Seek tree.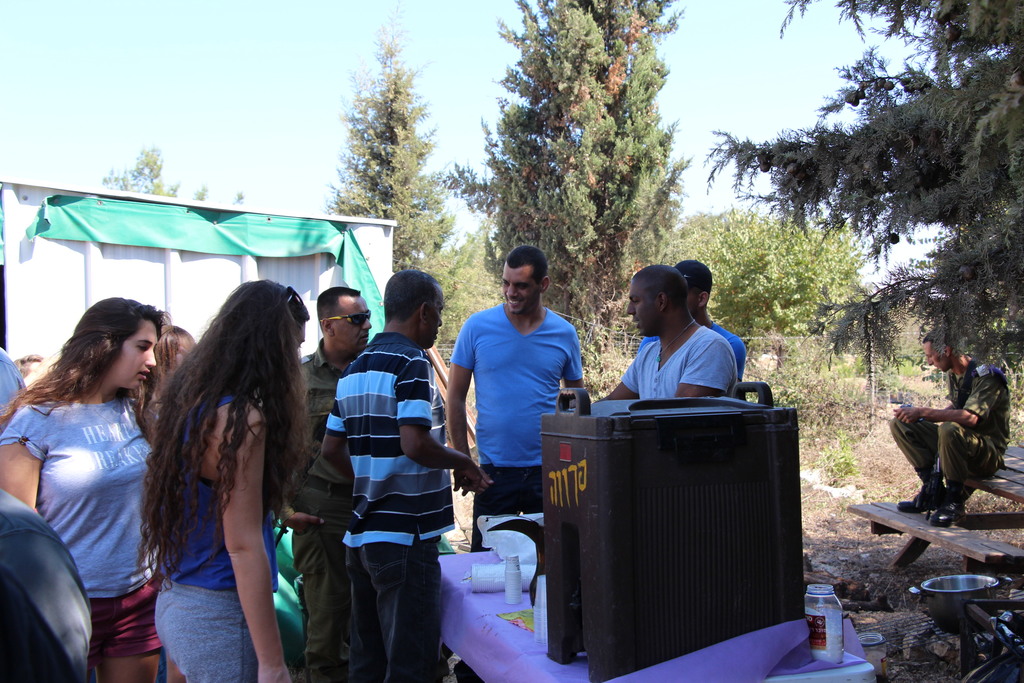
<bbox>657, 207, 735, 286</bbox>.
